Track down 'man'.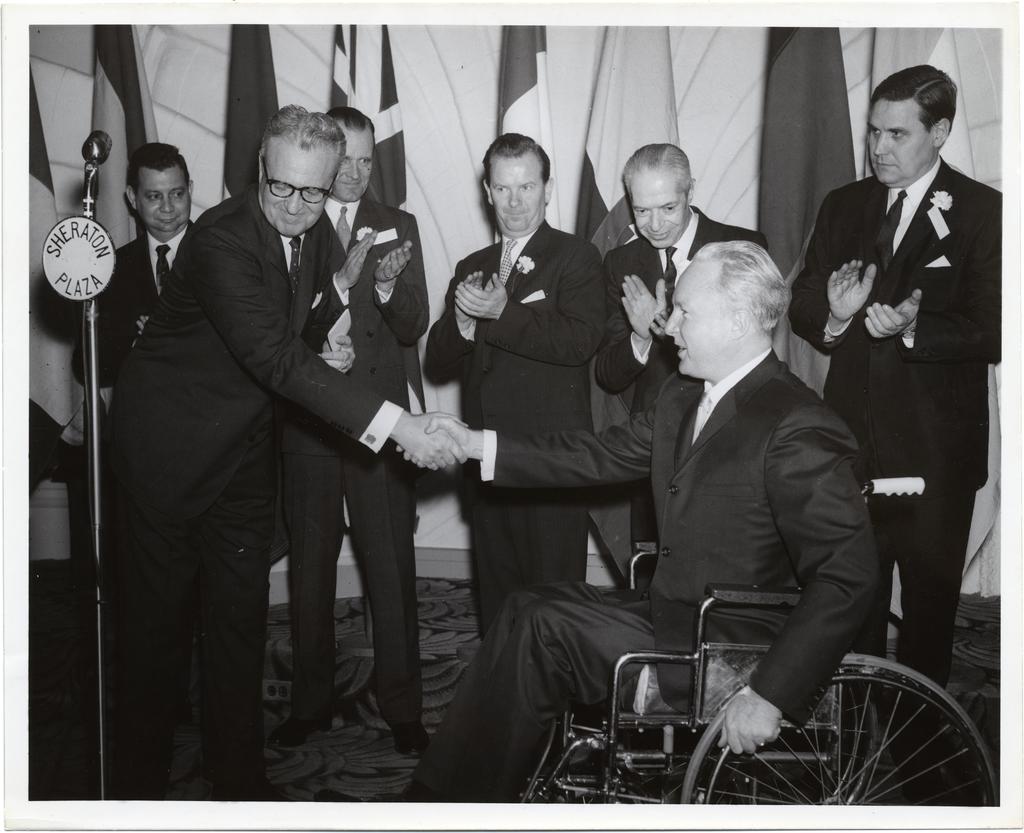
Tracked to bbox(787, 70, 1002, 809).
